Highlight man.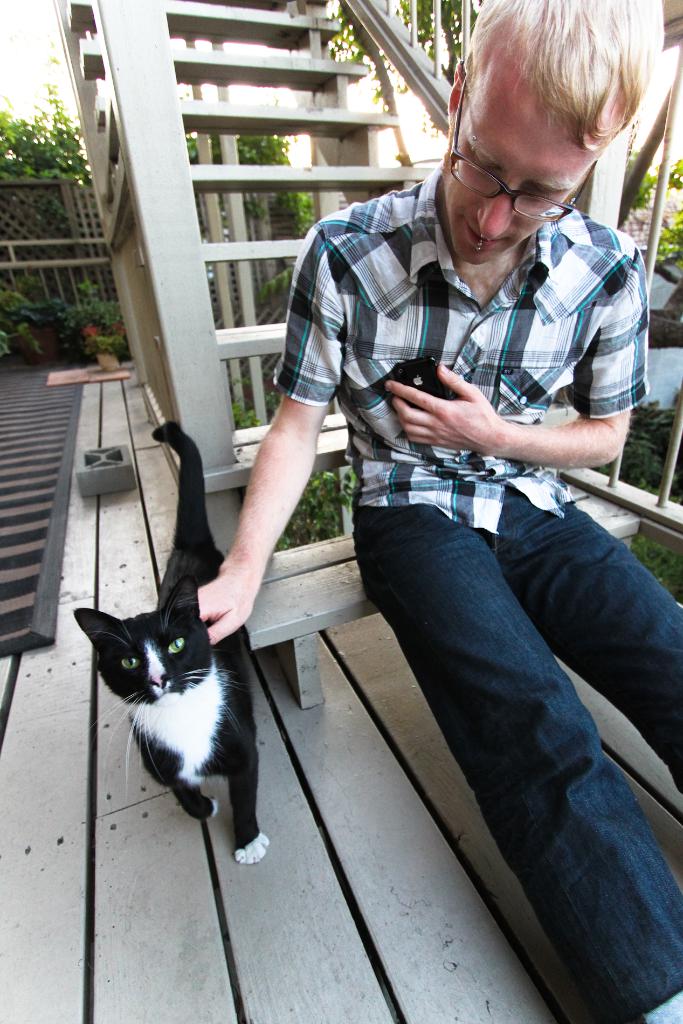
Highlighted region: <bbox>213, 65, 646, 792</bbox>.
